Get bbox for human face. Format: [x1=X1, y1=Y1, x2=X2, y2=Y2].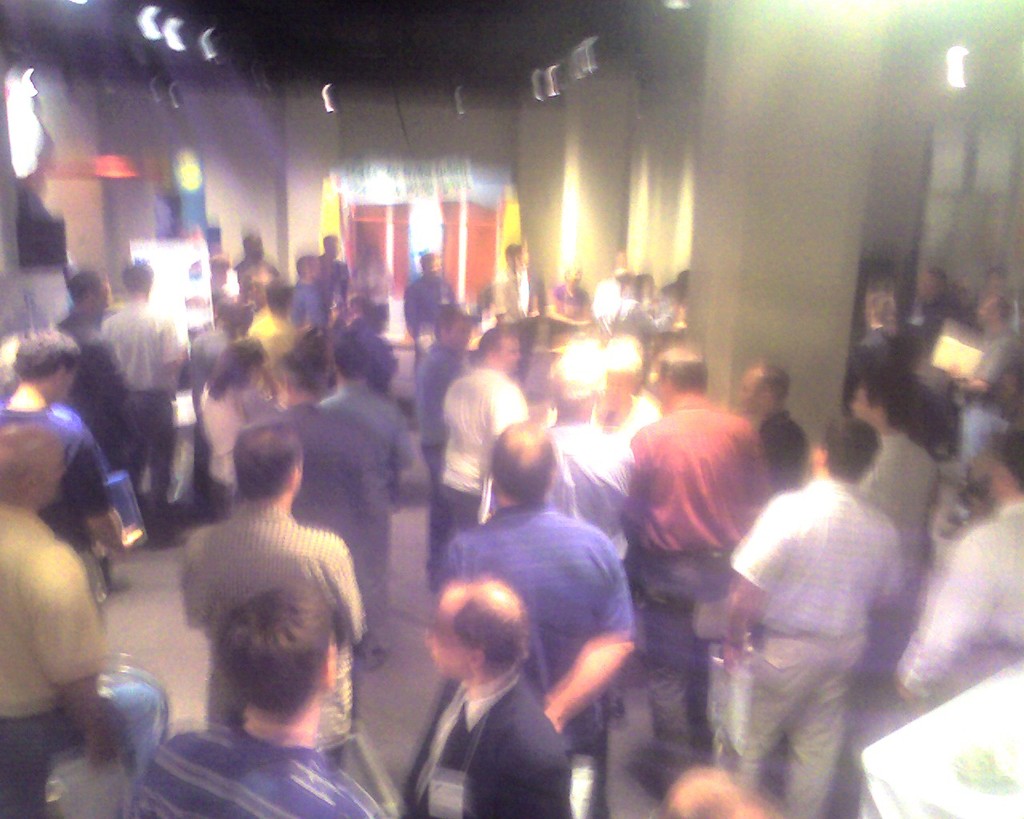
[x1=497, y1=336, x2=524, y2=373].
